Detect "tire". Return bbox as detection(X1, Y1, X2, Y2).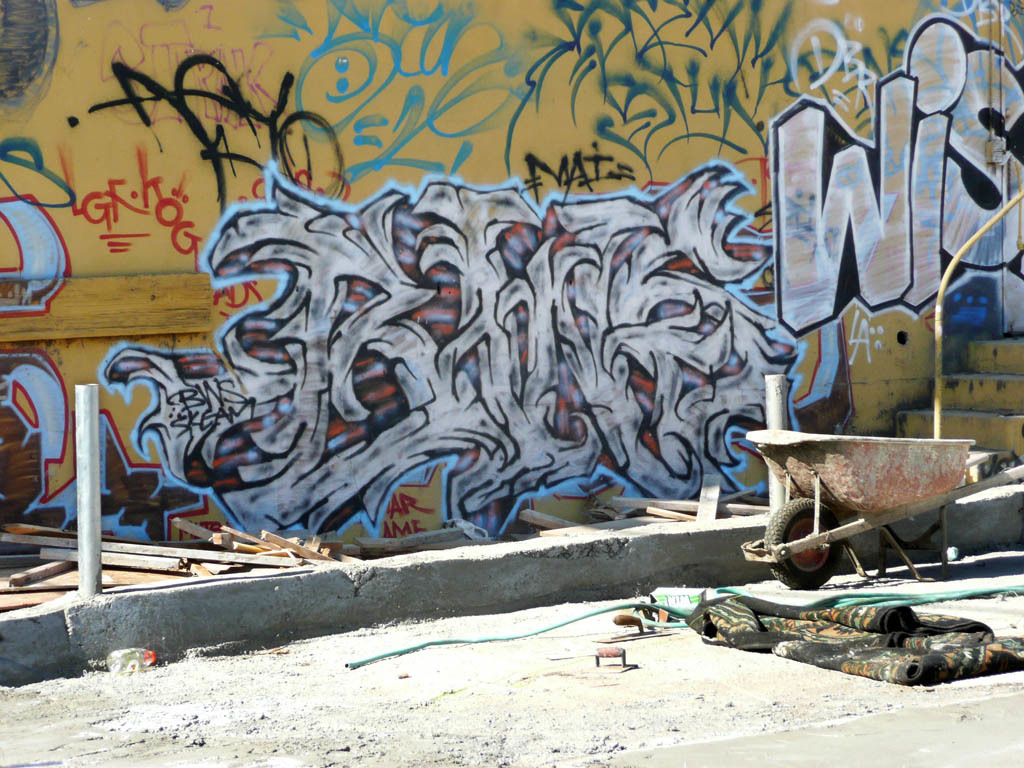
detection(758, 500, 846, 590).
